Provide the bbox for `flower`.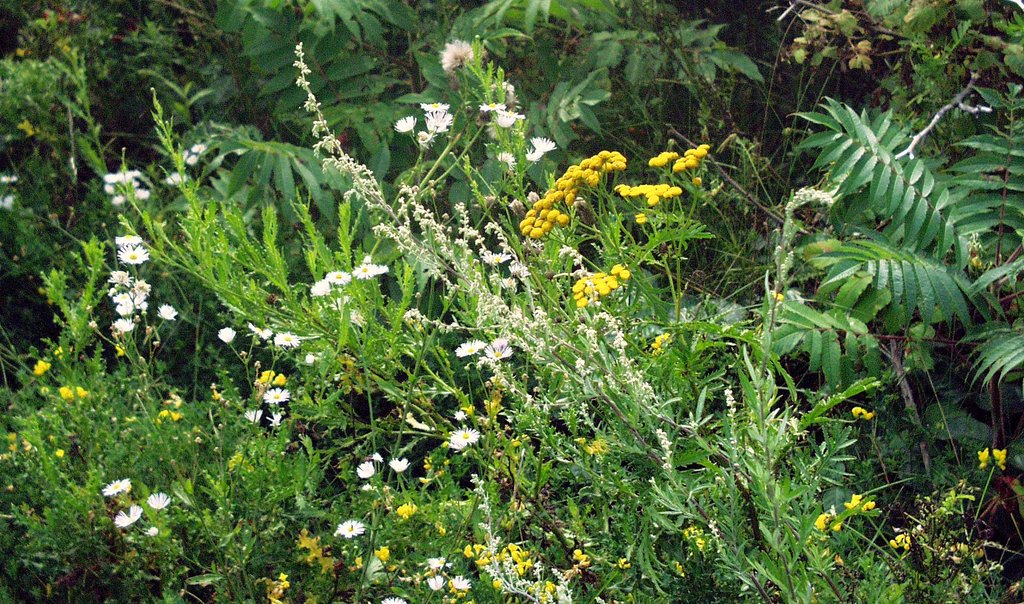
{"left": 398, "top": 498, "right": 414, "bottom": 518}.
